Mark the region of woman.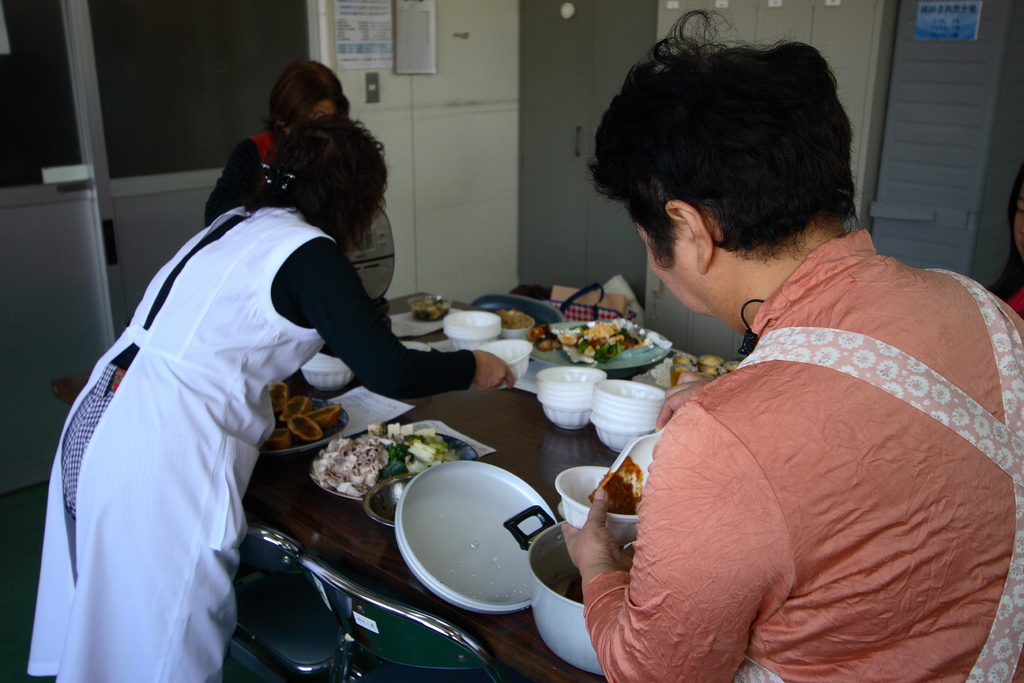
Region: [558,4,1023,682].
